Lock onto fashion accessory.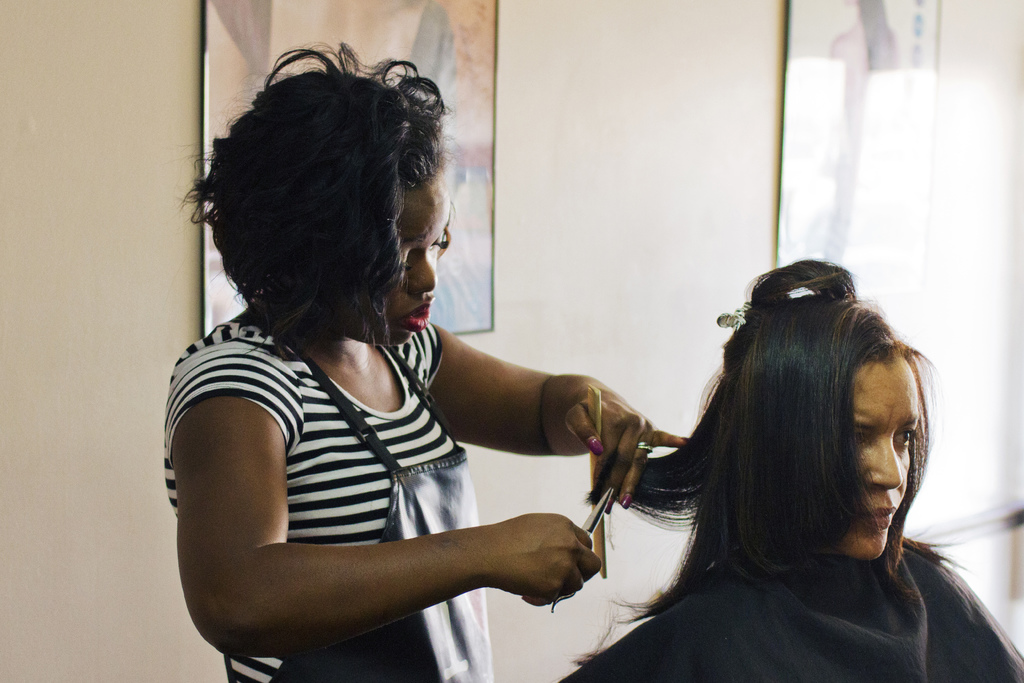
Locked: Rect(636, 443, 655, 449).
